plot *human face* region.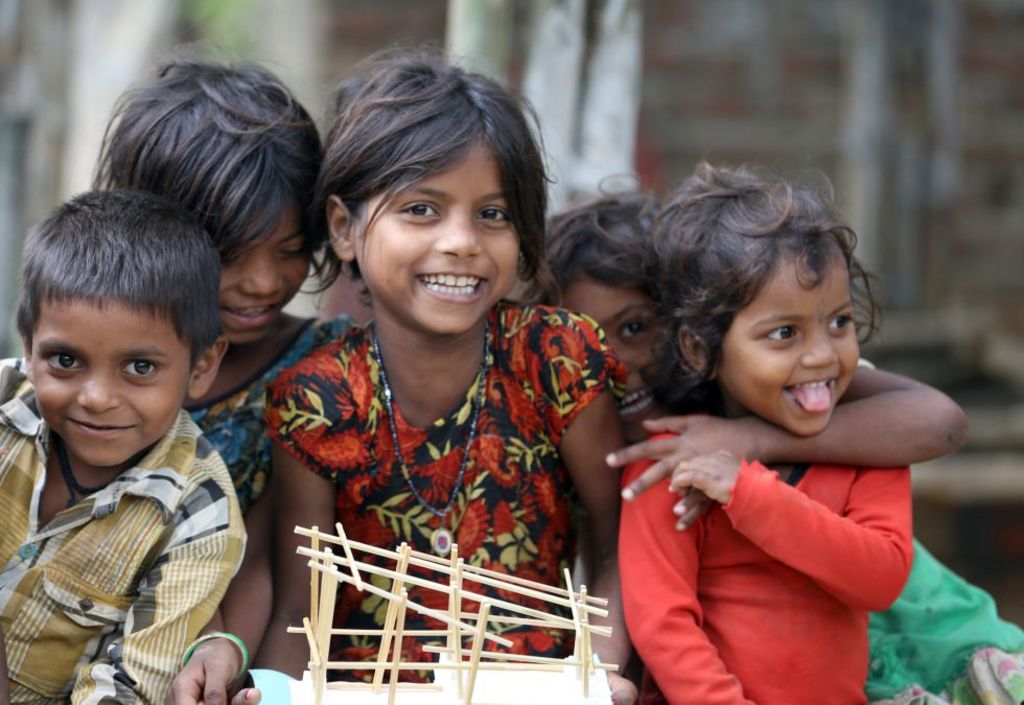
Plotted at box=[555, 267, 660, 441].
